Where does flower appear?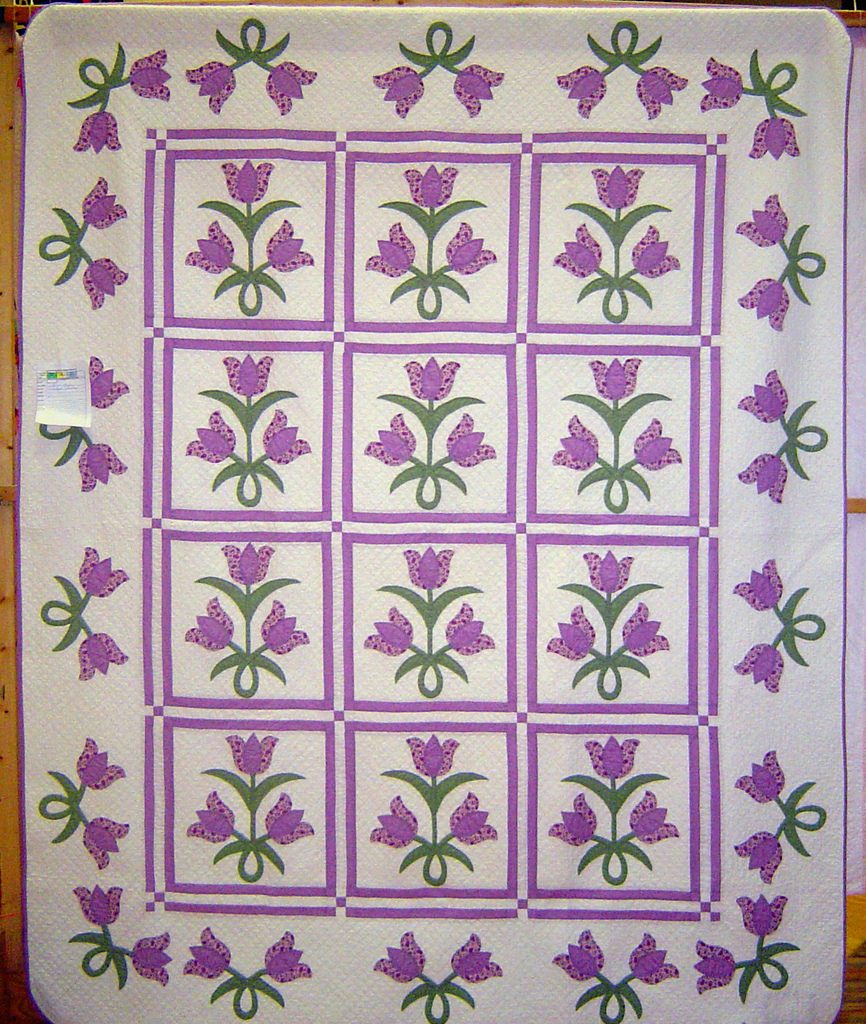
Appears at 633/415/680/469.
